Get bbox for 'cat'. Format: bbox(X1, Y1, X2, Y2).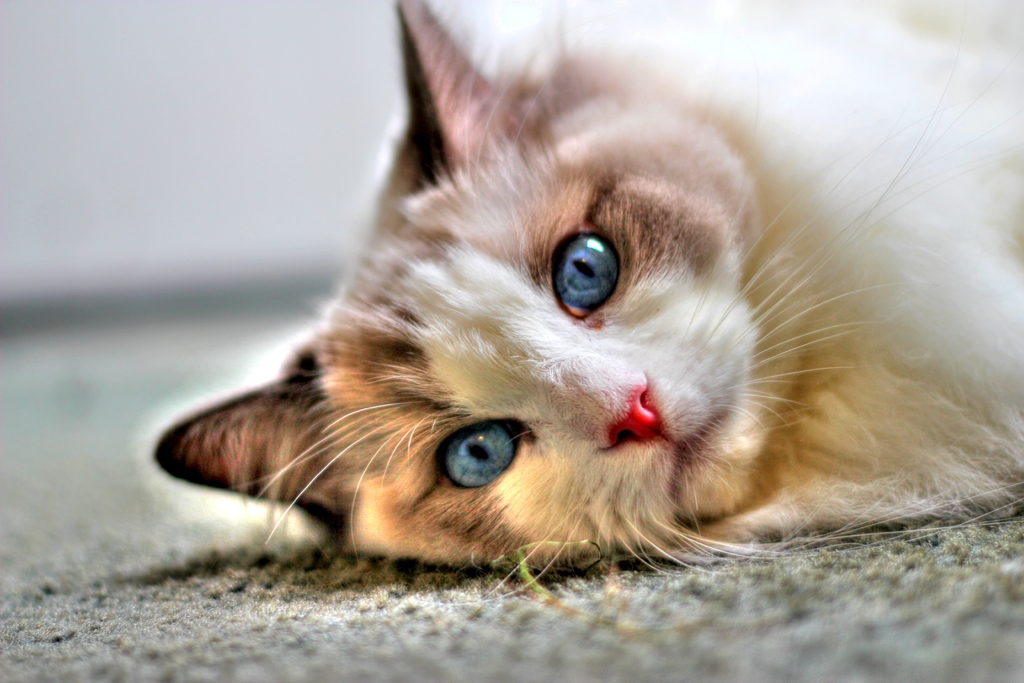
bbox(145, 0, 1023, 608).
